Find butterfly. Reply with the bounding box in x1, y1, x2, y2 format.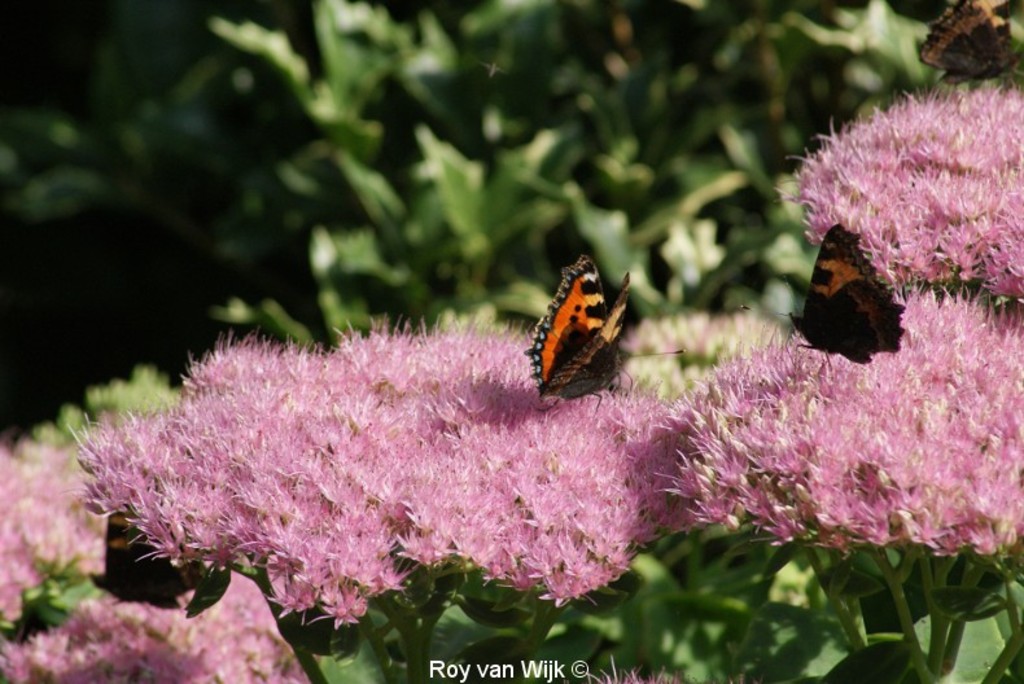
787, 224, 907, 360.
